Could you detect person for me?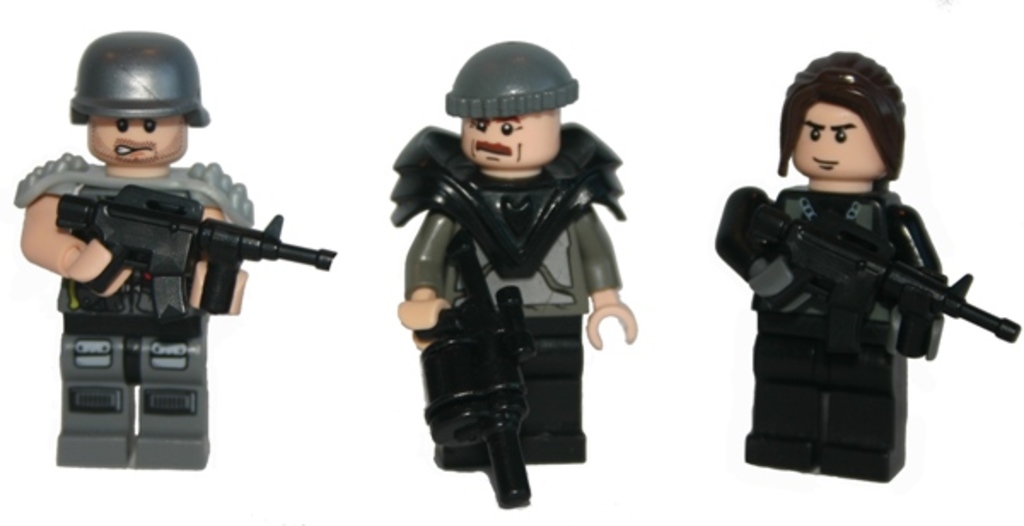
Detection result: <box>374,38,637,511</box>.
